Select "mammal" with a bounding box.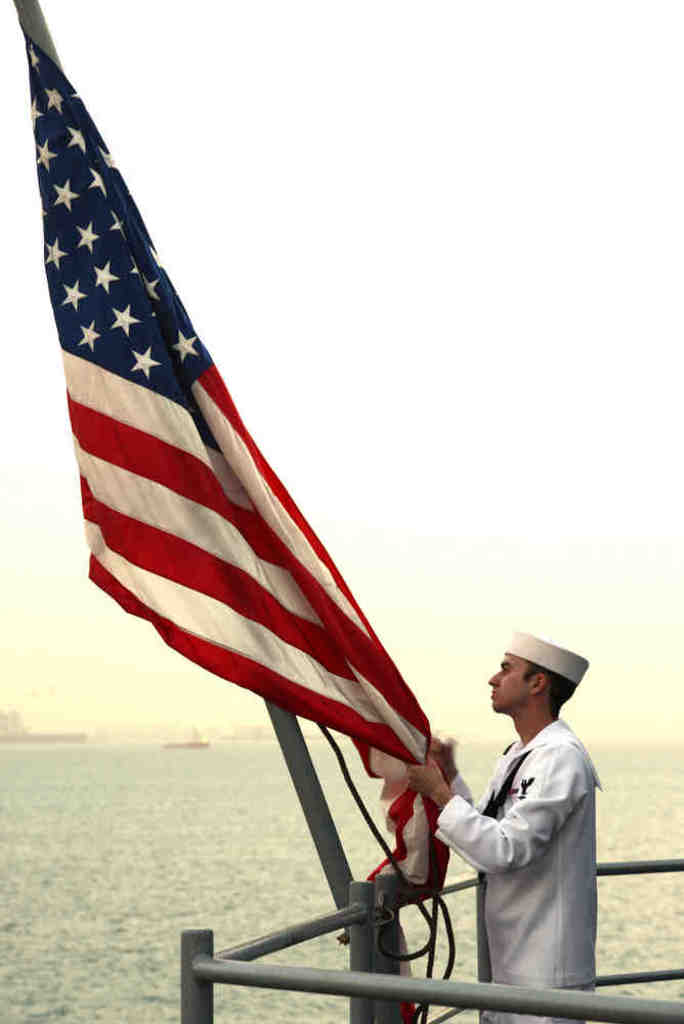
Rect(442, 630, 619, 1013).
